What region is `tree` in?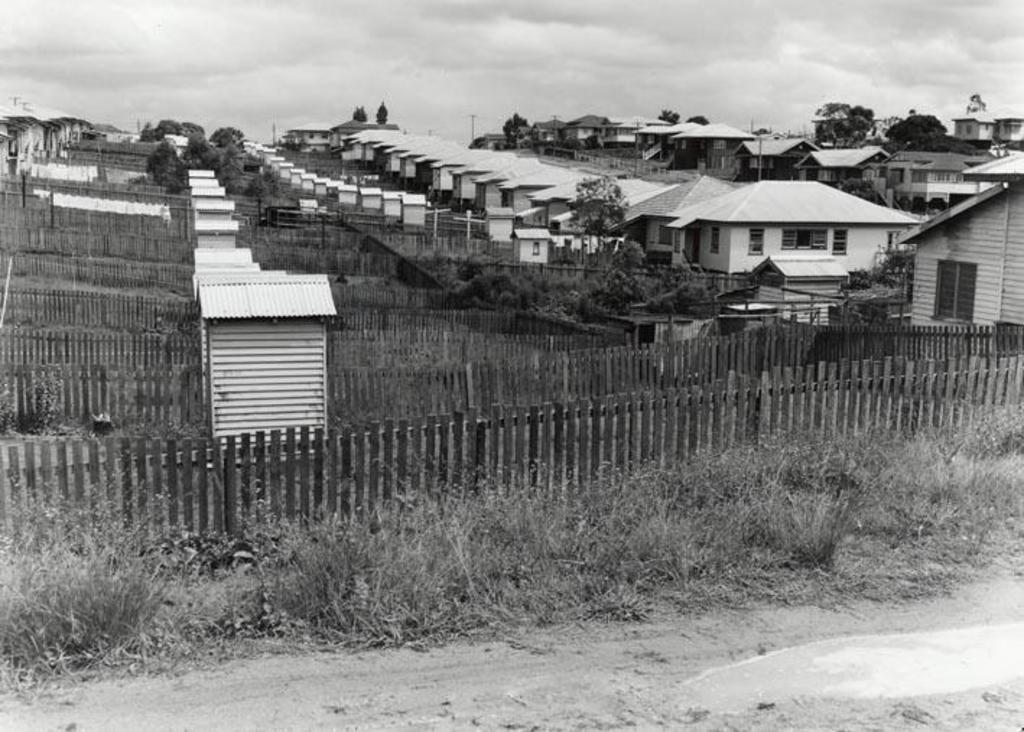
<bbox>373, 104, 389, 126</bbox>.
